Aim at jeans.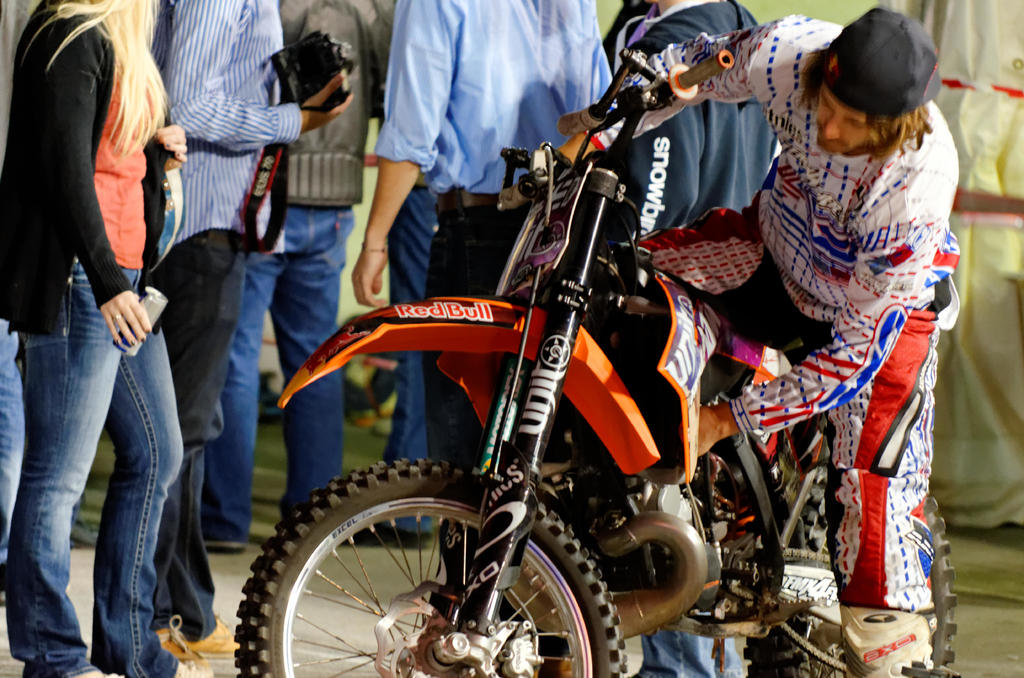
Aimed at {"left": 371, "top": 180, "right": 439, "bottom": 515}.
